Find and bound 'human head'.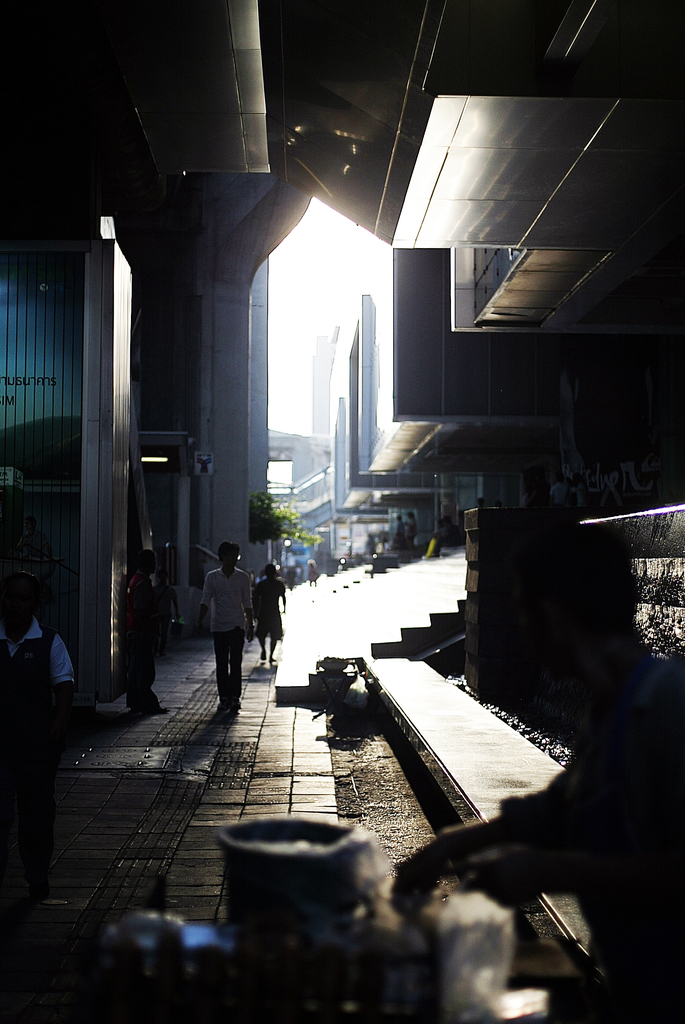
Bound: 218, 538, 239, 572.
